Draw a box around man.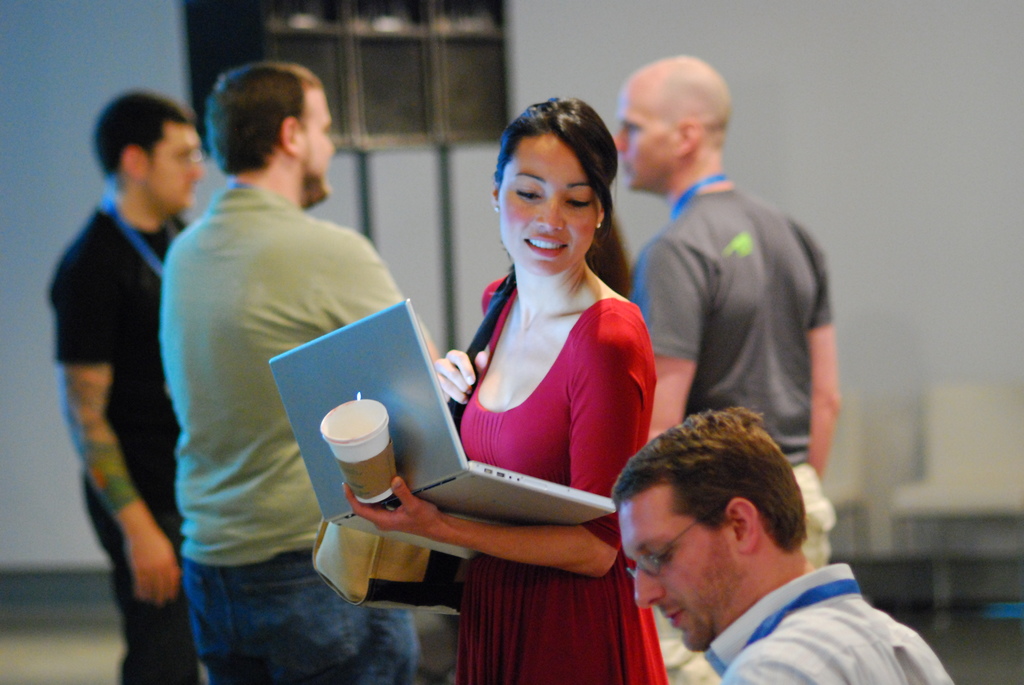
(611,50,835,684).
